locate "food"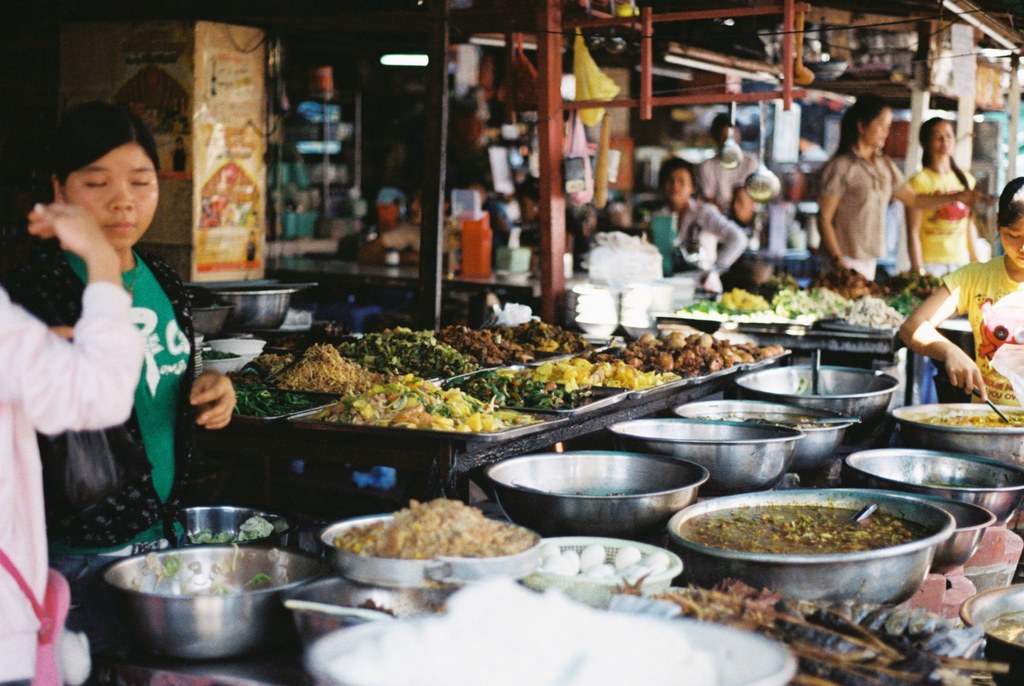
(249,354,298,377)
